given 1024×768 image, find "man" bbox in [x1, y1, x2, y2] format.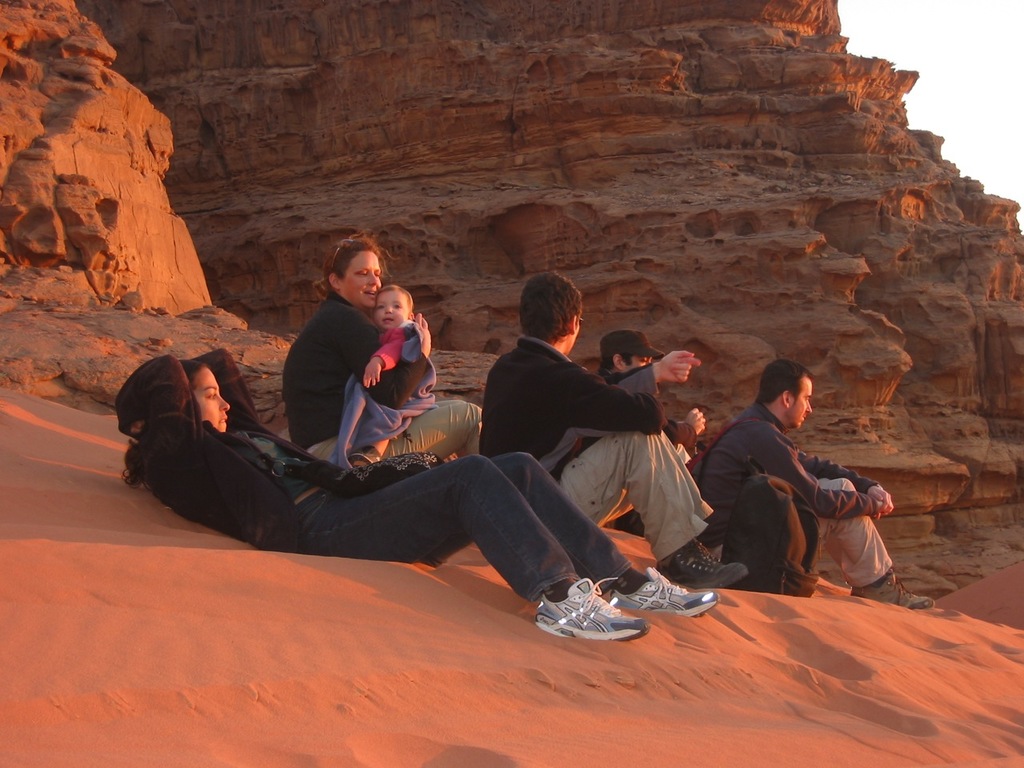
[703, 361, 878, 614].
